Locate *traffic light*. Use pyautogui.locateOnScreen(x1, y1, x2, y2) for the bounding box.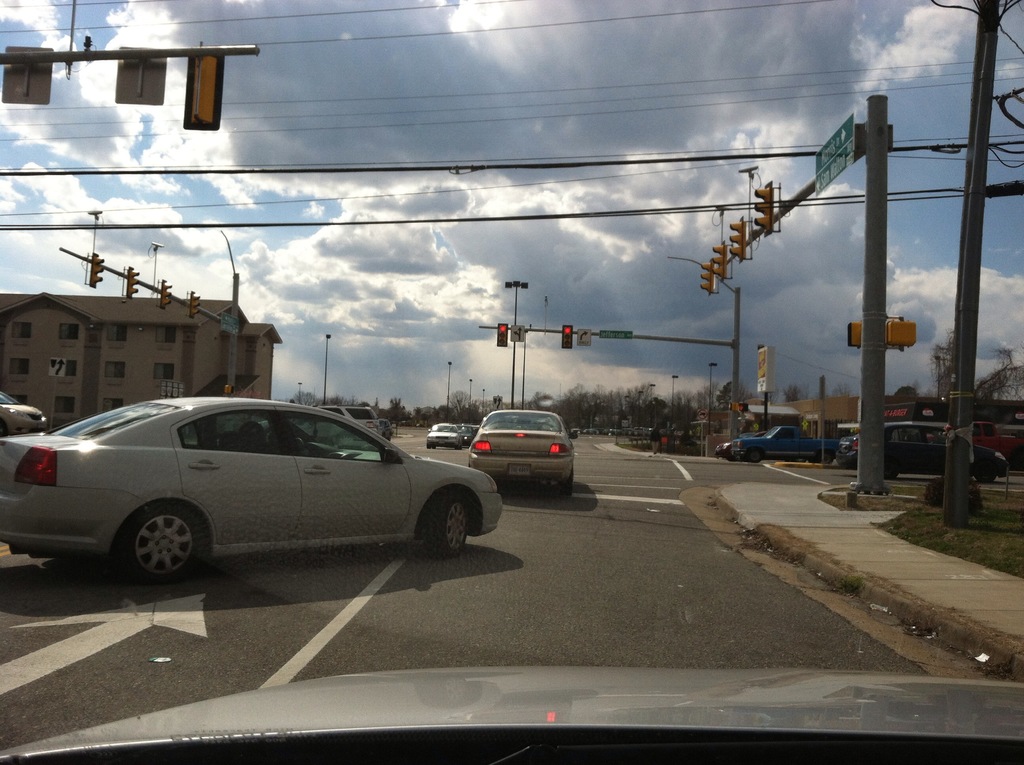
pyautogui.locateOnScreen(188, 290, 200, 316).
